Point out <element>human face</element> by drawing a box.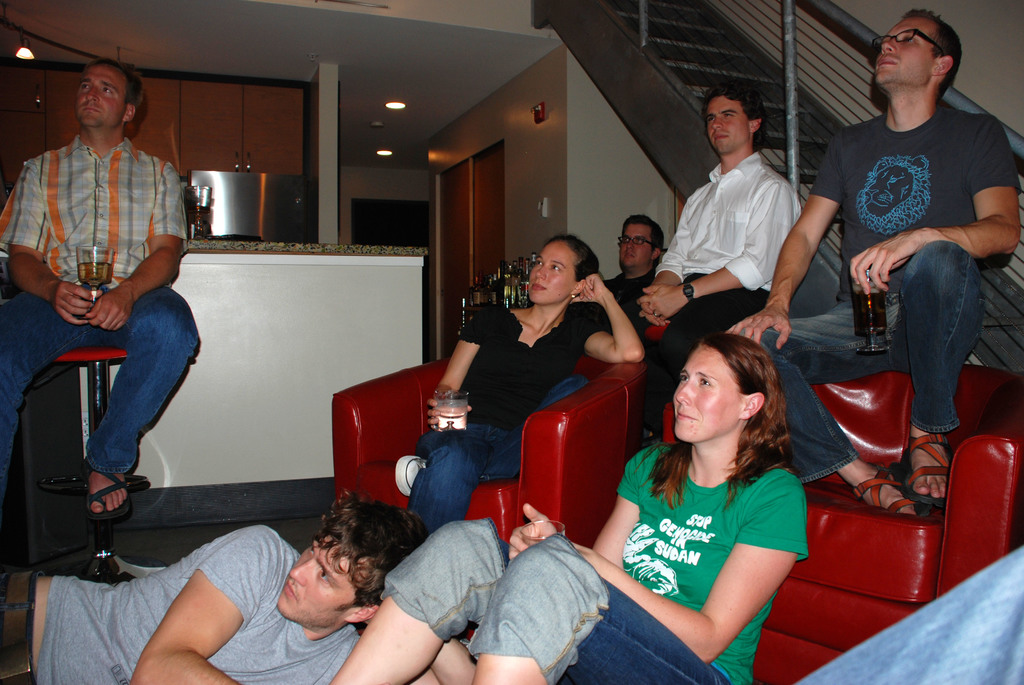
locate(874, 13, 933, 83).
